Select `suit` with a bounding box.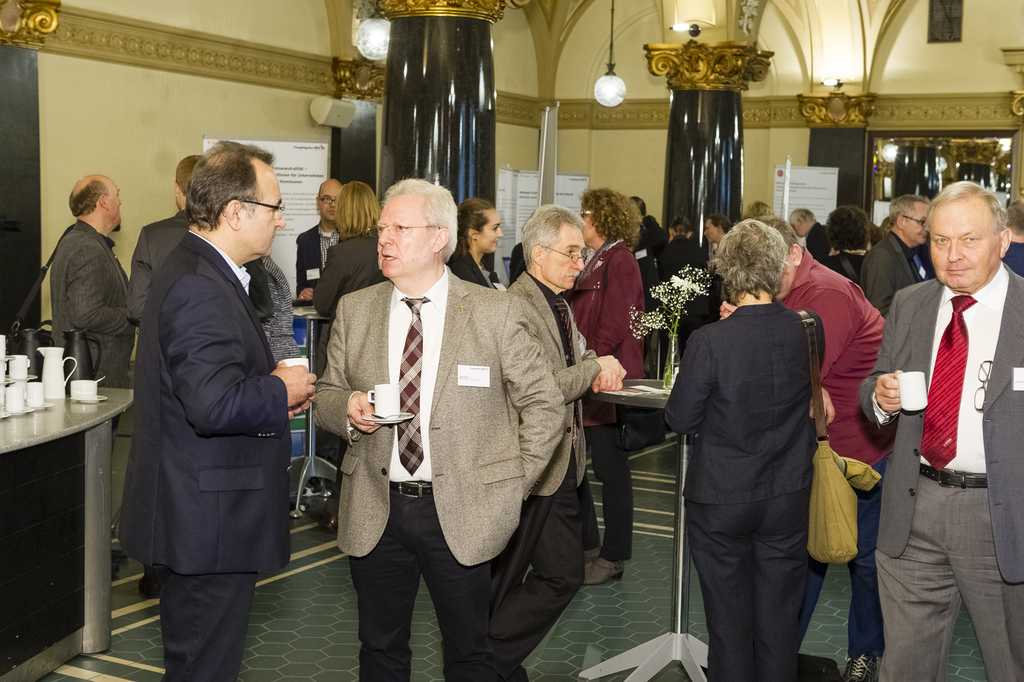
<box>857,260,1023,681</box>.
